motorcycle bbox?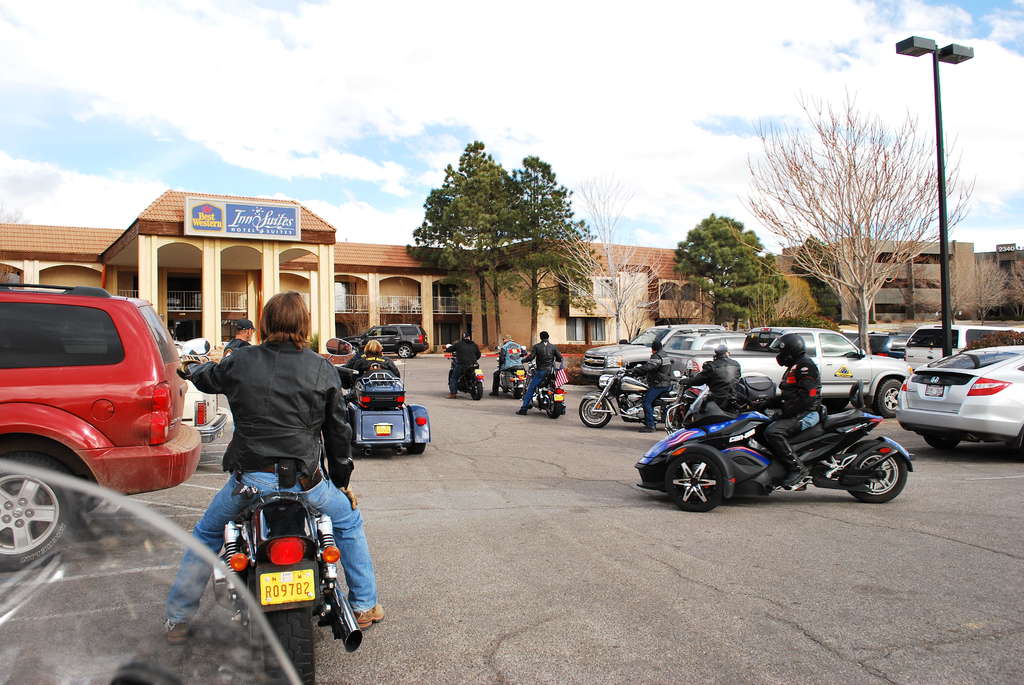
[left=531, top=379, right=568, bottom=416]
